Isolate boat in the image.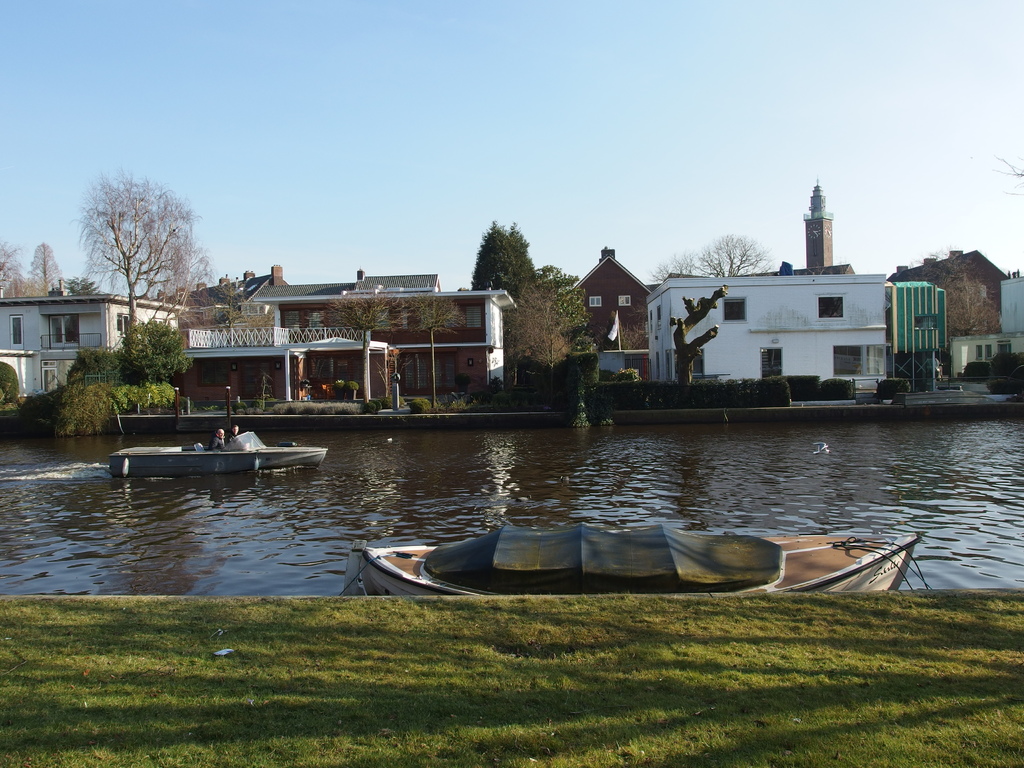
Isolated region: {"x1": 106, "y1": 430, "x2": 333, "y2": 482}.
